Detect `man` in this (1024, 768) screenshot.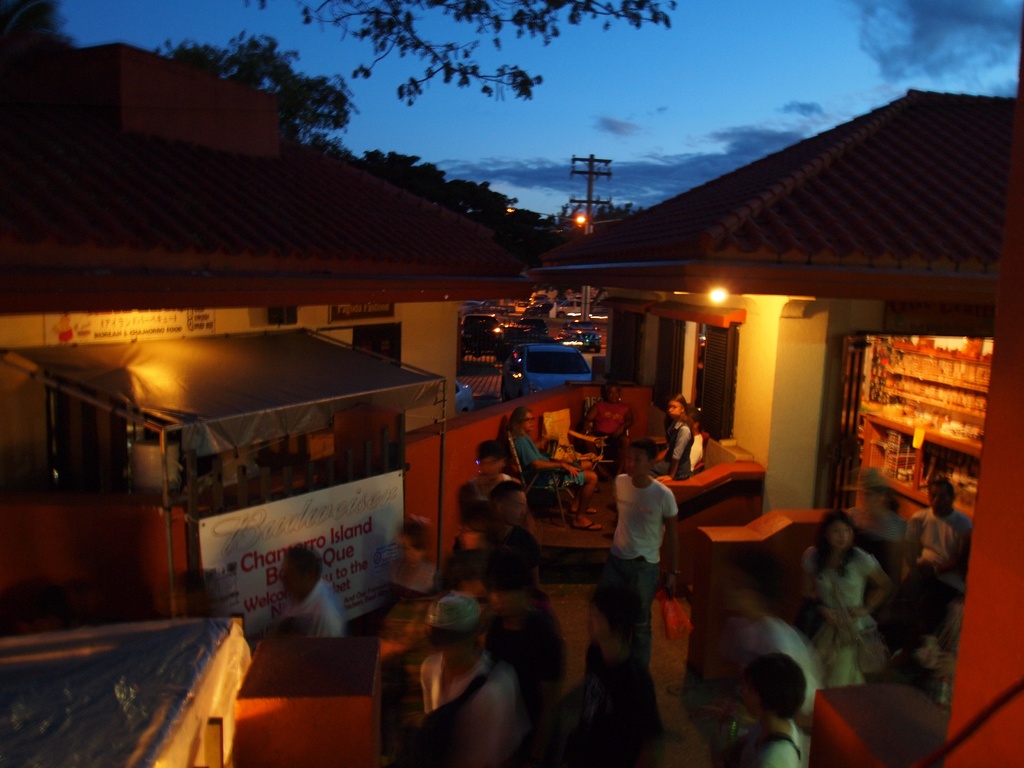
Detection: [271,545,346,640].
